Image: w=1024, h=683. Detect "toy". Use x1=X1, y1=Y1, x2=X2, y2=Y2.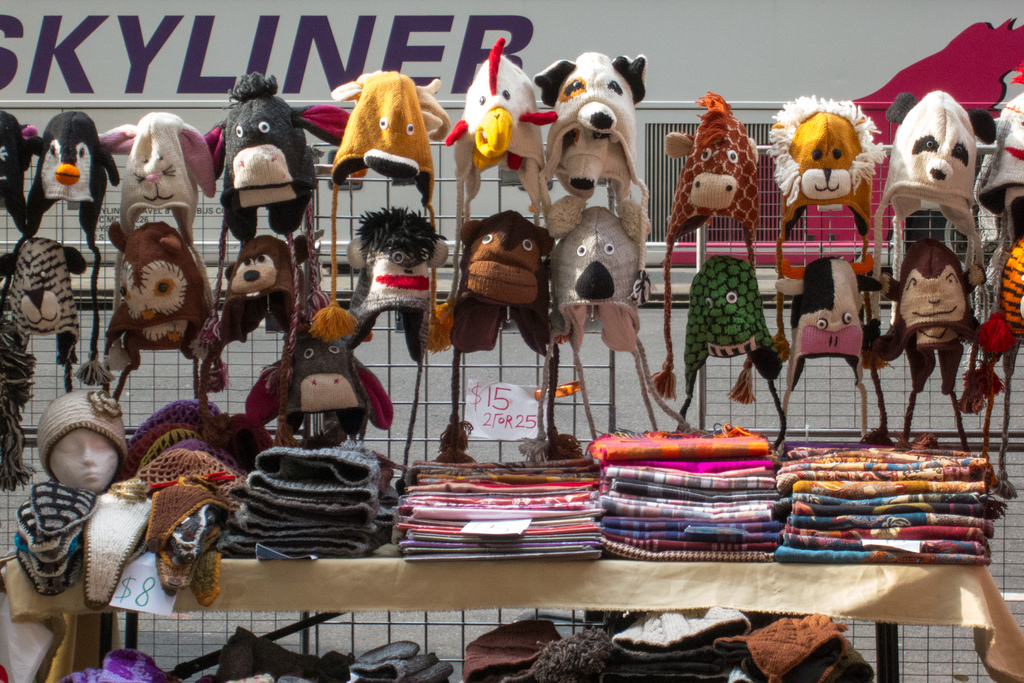
x1=647, y1=92, x2=756, y2=402.
